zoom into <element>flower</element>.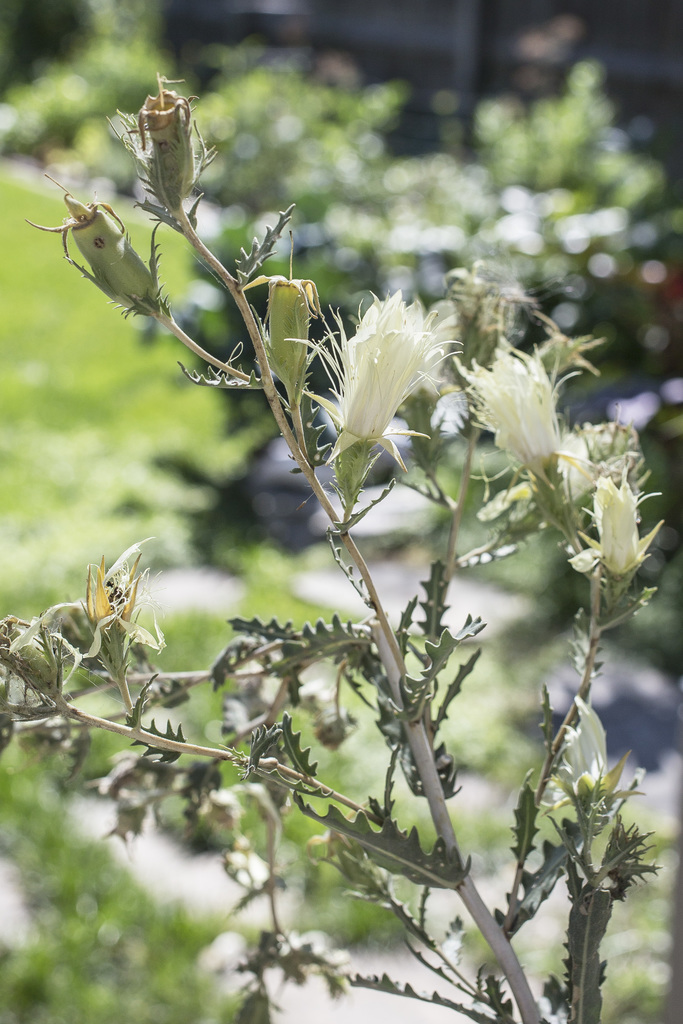
Zoom target: pyautogui.locateOnScreen(561, 461, 666, 583).
